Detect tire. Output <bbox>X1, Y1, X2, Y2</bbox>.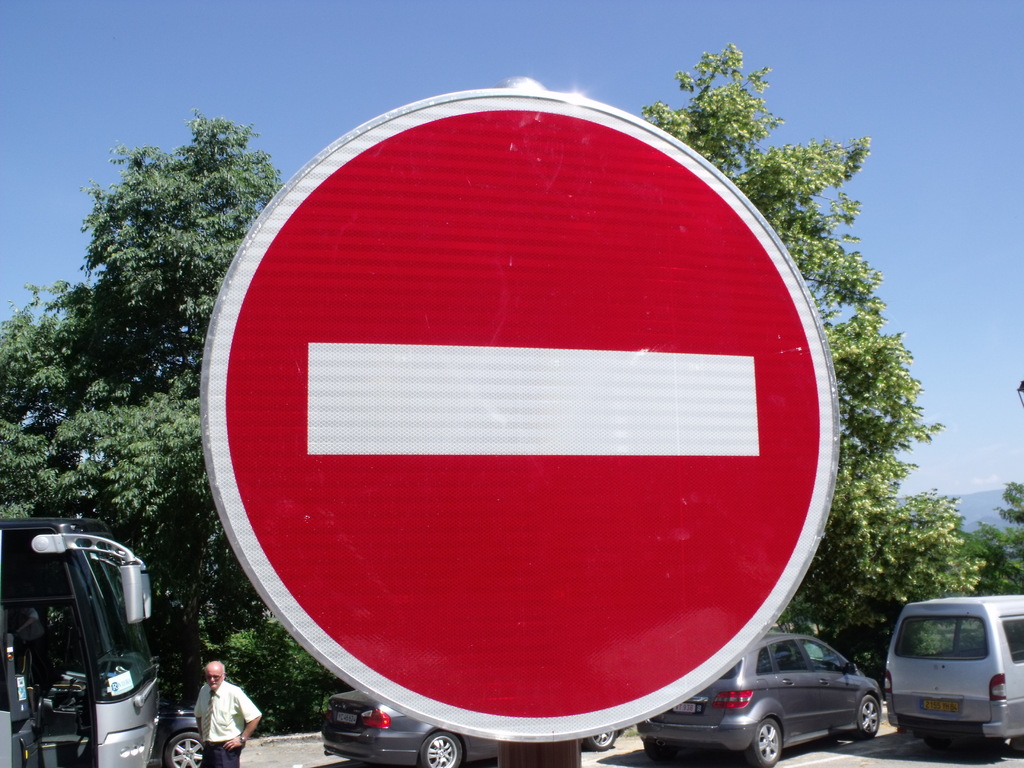
<bbox>166, 730, 200, 767</bbox>.
